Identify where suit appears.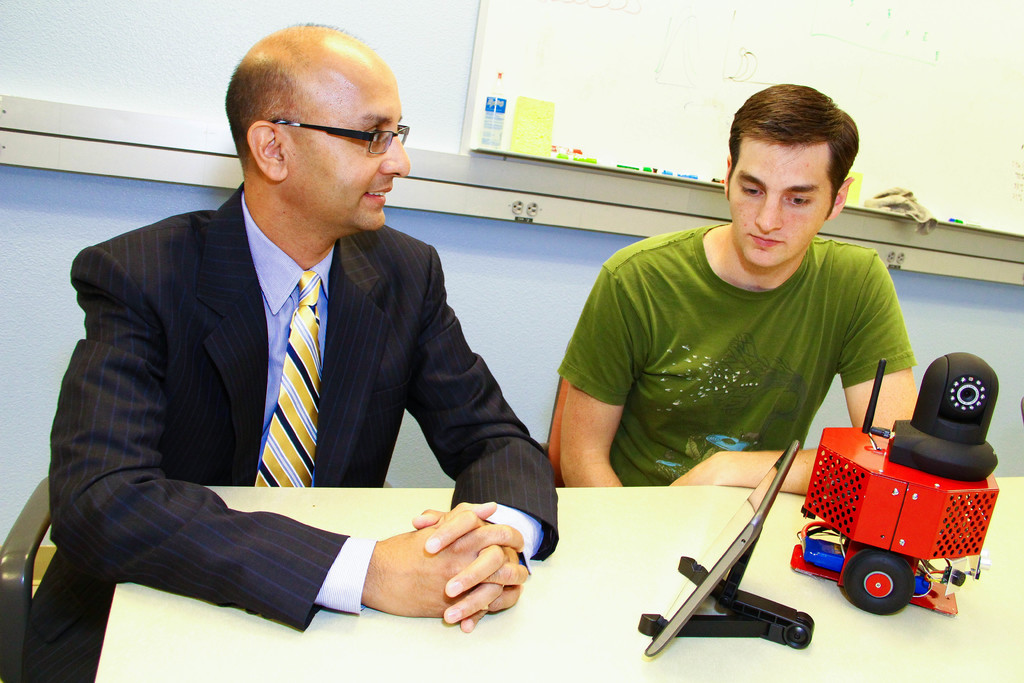
Appears at detection(66, 138, 540, 619).
